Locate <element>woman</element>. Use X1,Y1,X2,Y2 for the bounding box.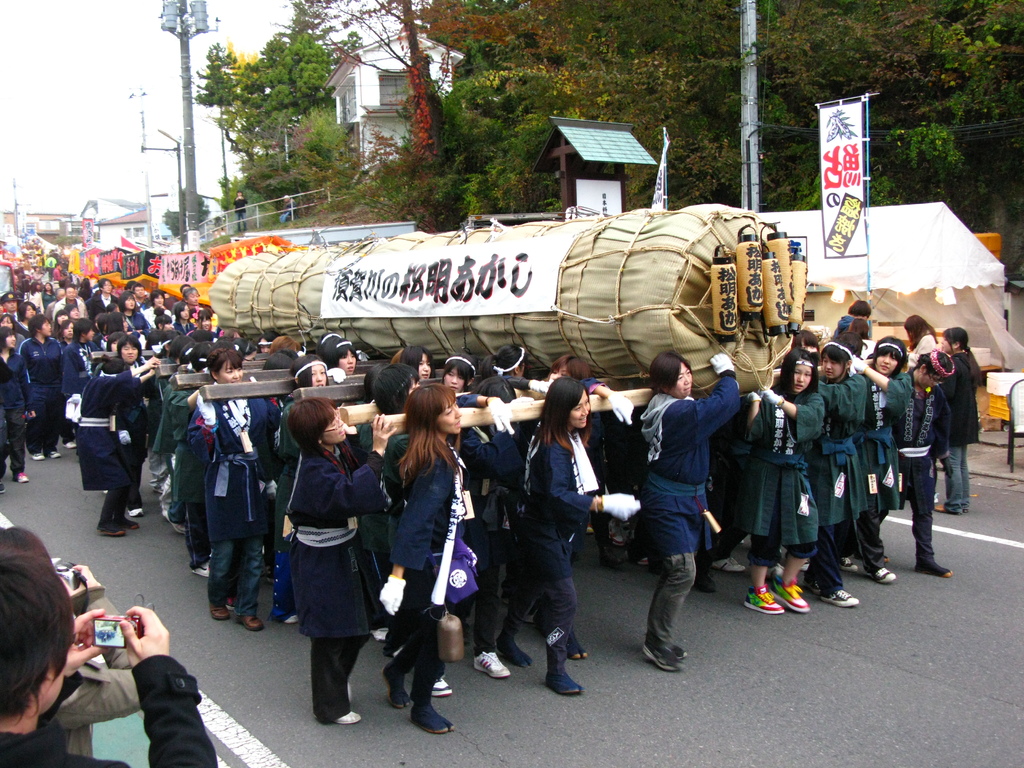
812,339,871,612.
